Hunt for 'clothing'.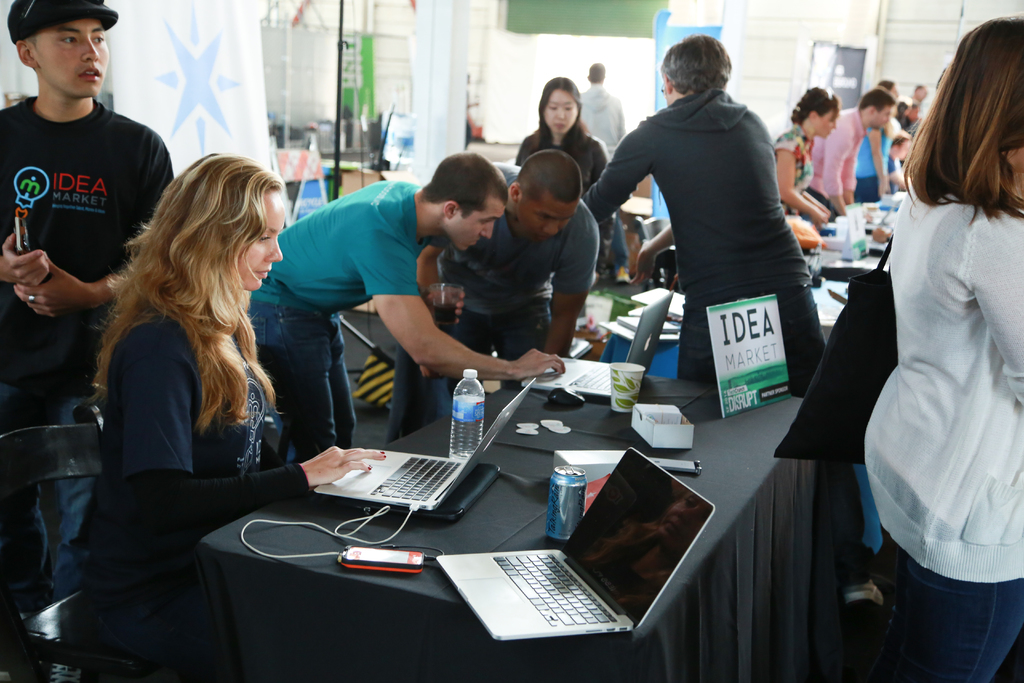
Hunted down at crop(516, 128, 600, 188).
